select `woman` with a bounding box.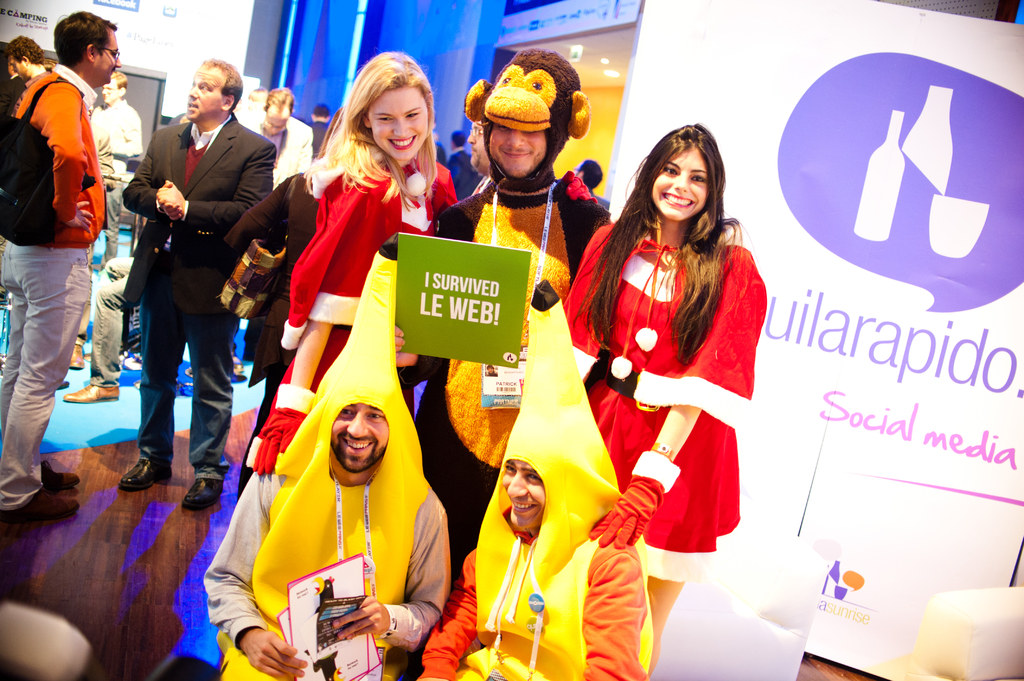
579, 108, 777, 629.
